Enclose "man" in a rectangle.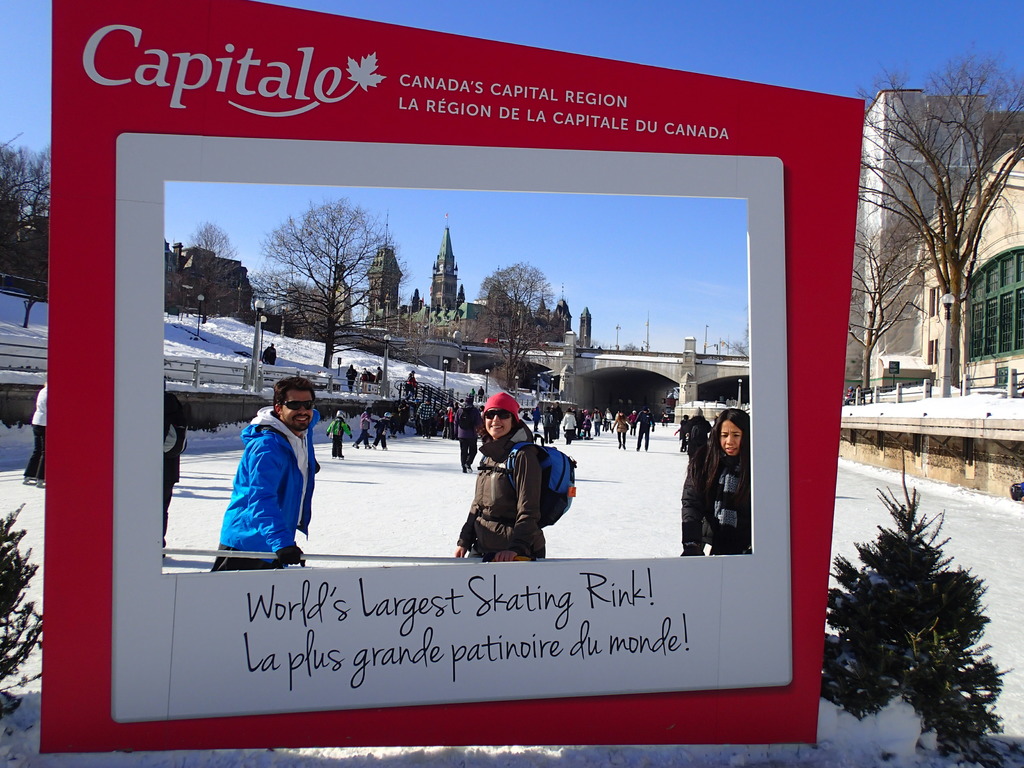
{"left": 416, "top": 398, "right": 434, "bottom": 438}.
